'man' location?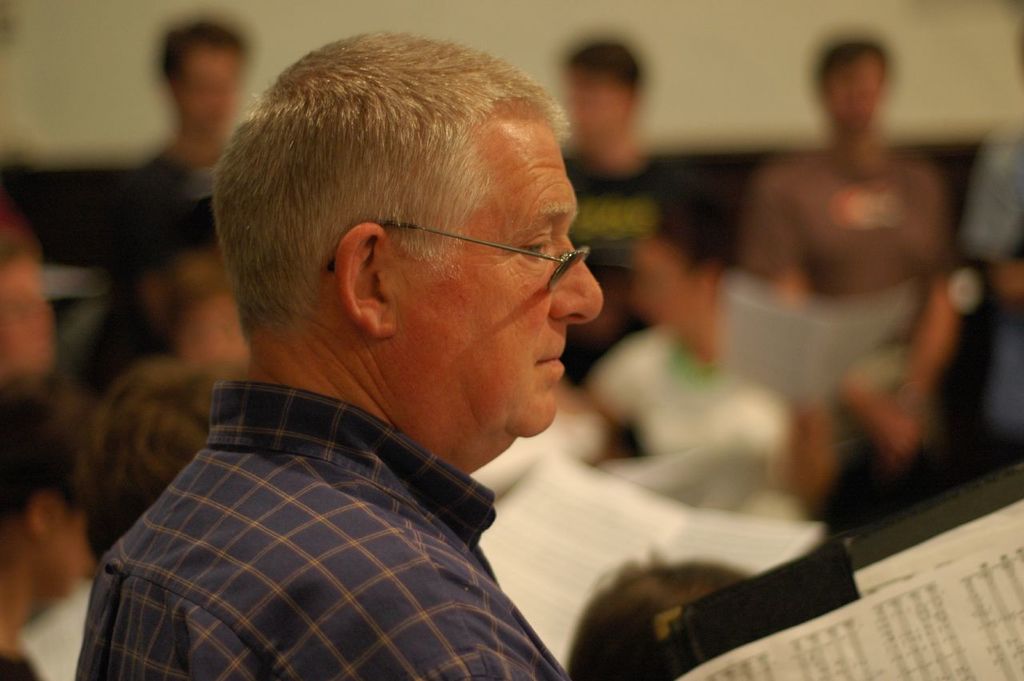
rect(76, 18, 259, 383)
